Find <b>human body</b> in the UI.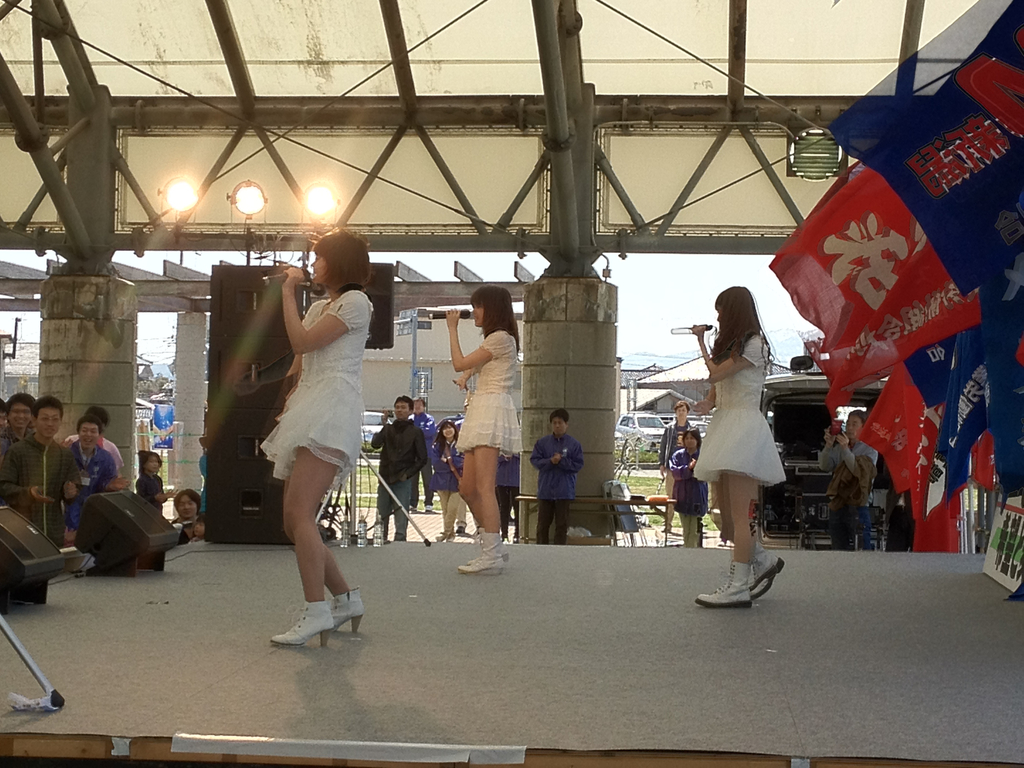
UI element at select_region(0, 431, 86, 525).
